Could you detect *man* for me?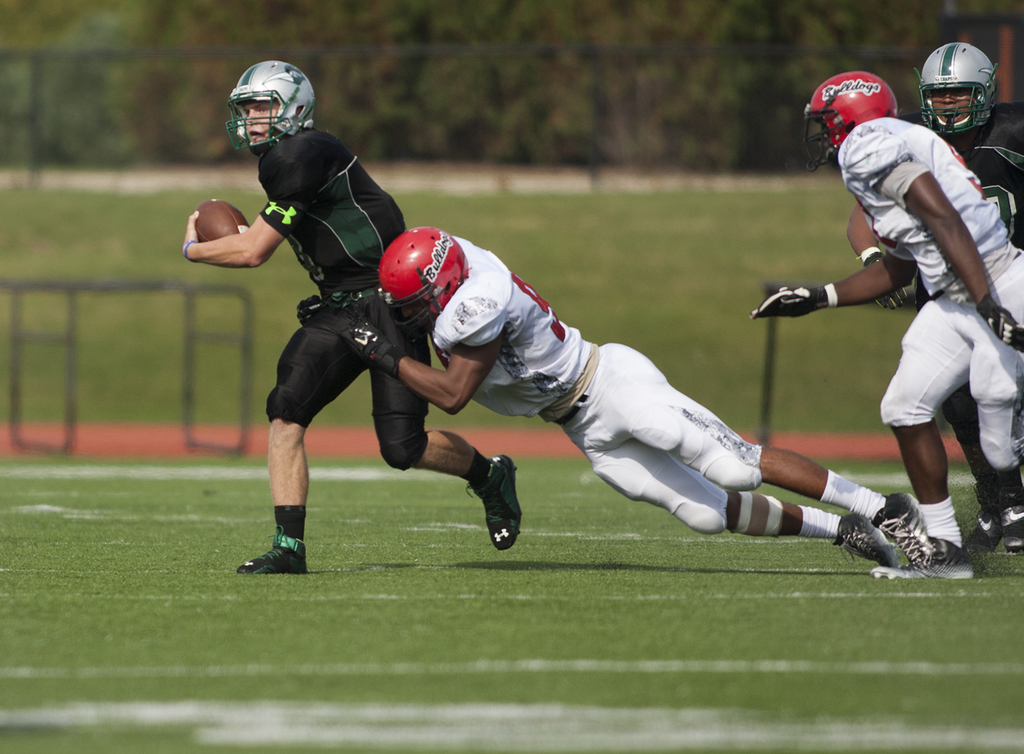
Detection result: detection(348, 225, 950, 579).
